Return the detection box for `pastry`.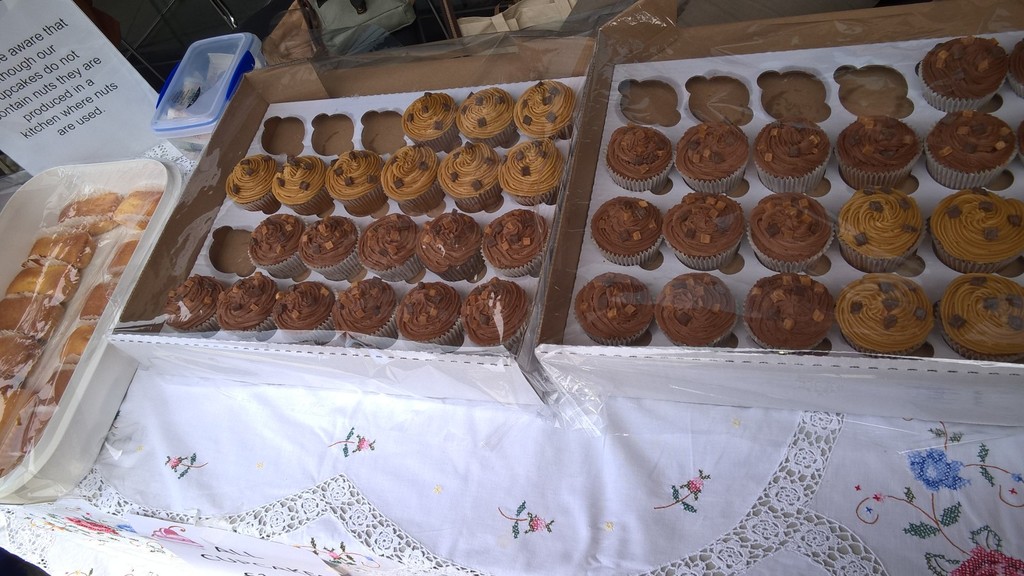
bbox=(764, 187, 838, 259).
